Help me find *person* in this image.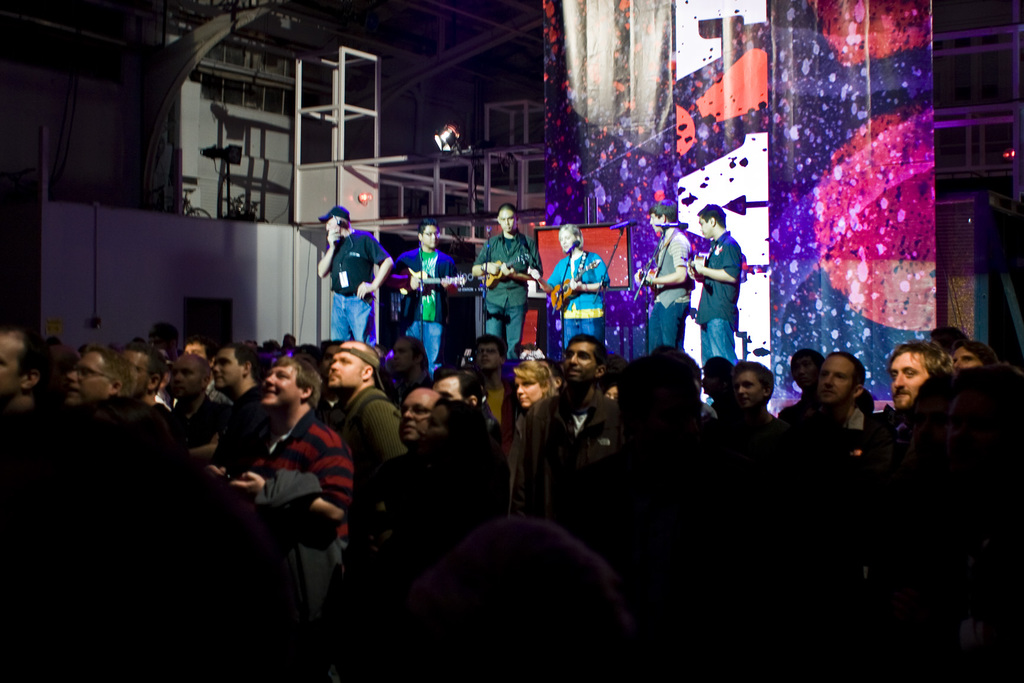
Found it: [911,370,953,475].
